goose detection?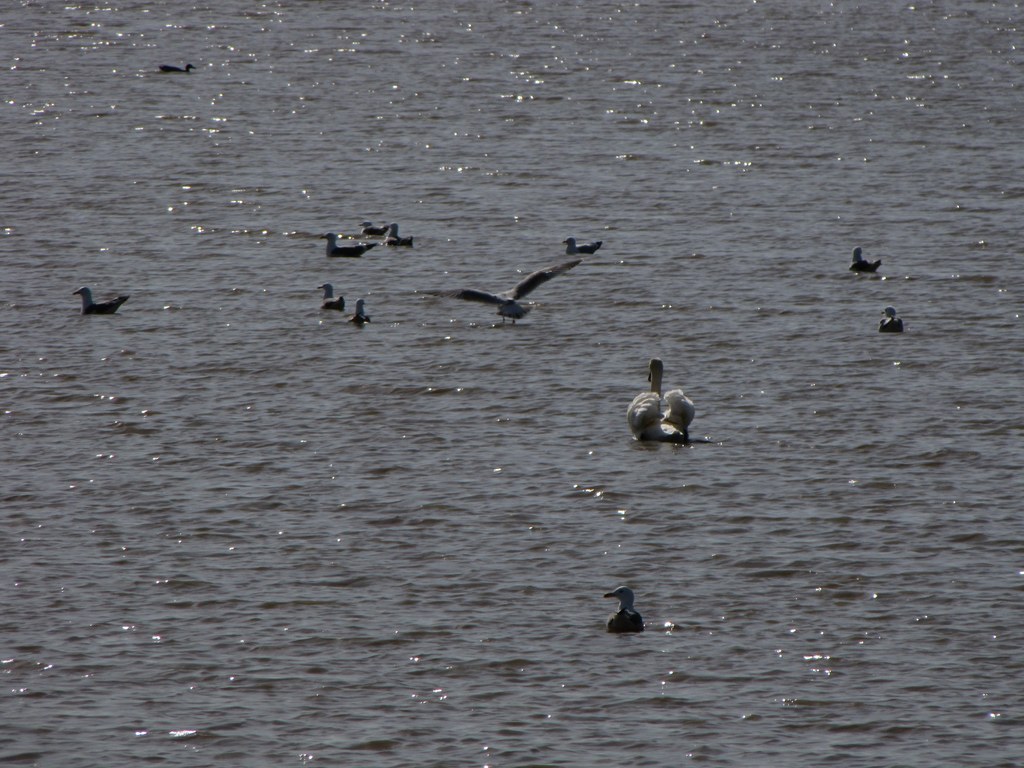
x1=876 y1=307 x2=908 y2=335
